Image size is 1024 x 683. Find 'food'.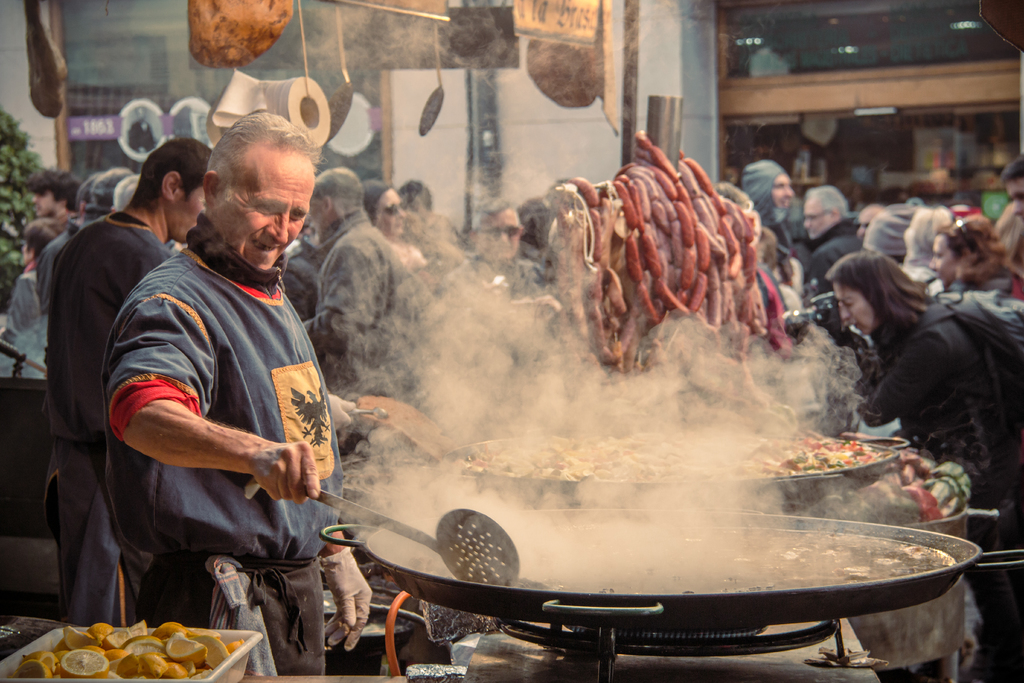
BBox(10, 616, 250, 682).
